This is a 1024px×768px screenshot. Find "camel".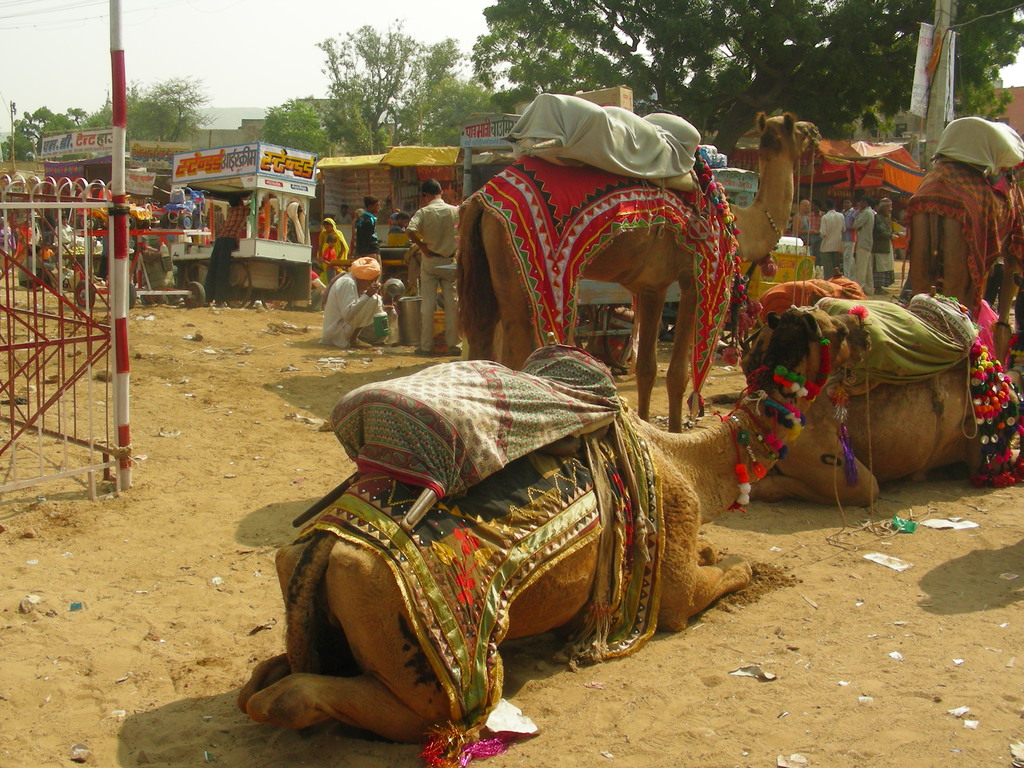
Bounding box: [742, 292, 1023, 495].
